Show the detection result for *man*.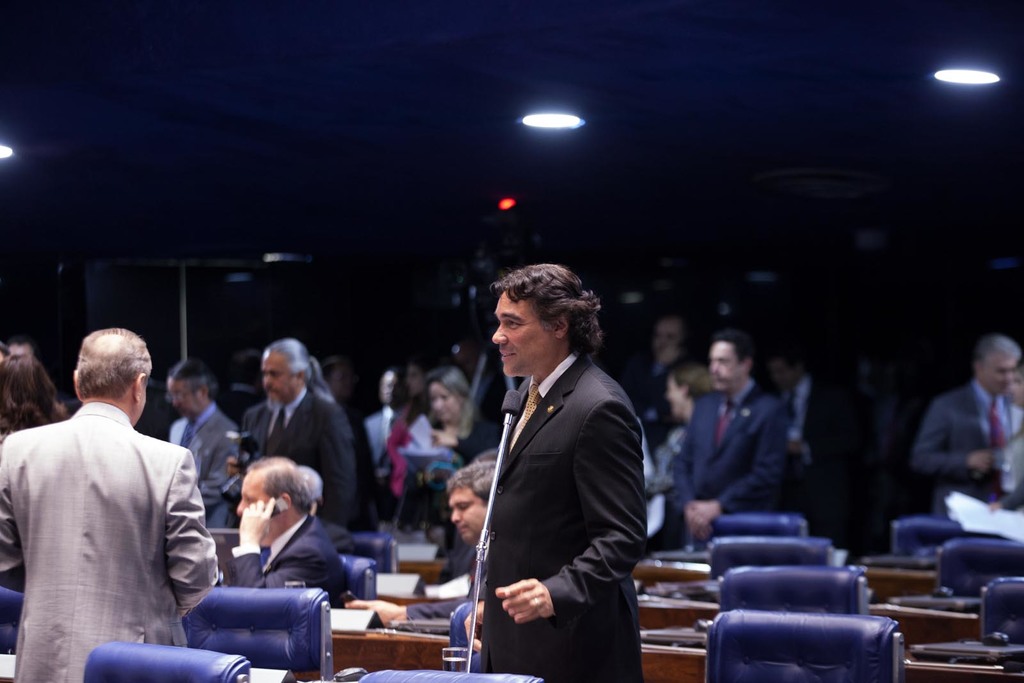
{"x1": 12, "y1": 321, "x2": 228, "y2": 674}.
